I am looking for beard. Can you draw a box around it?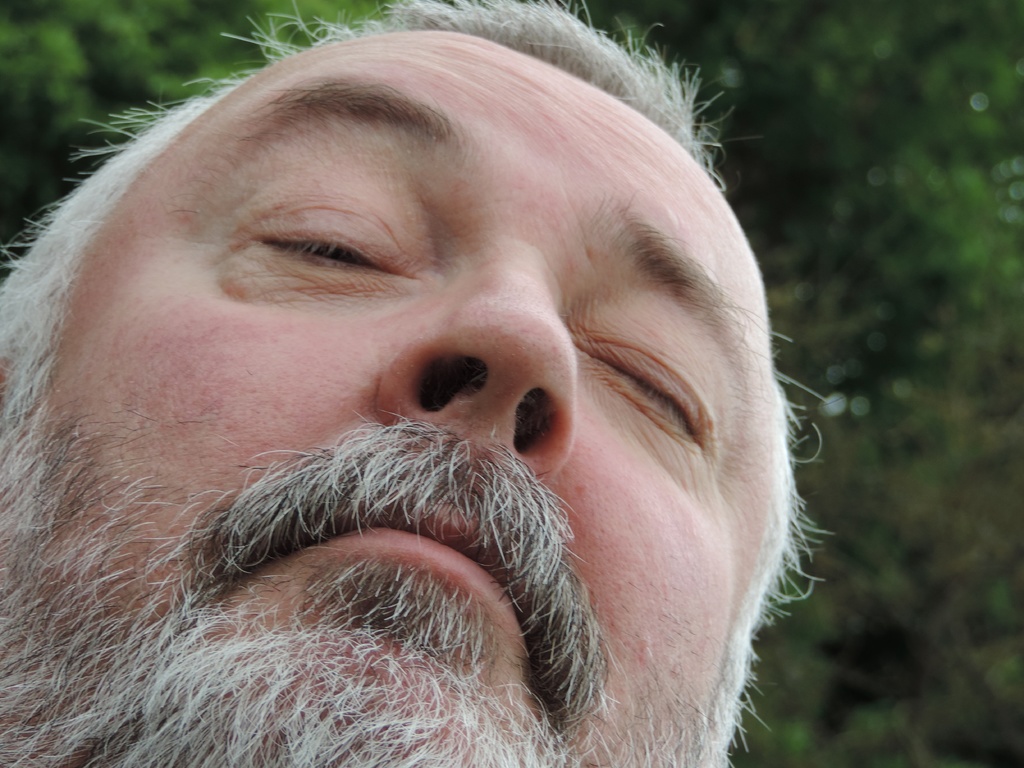
Sure, the bounding box is 13 196 860 765.
